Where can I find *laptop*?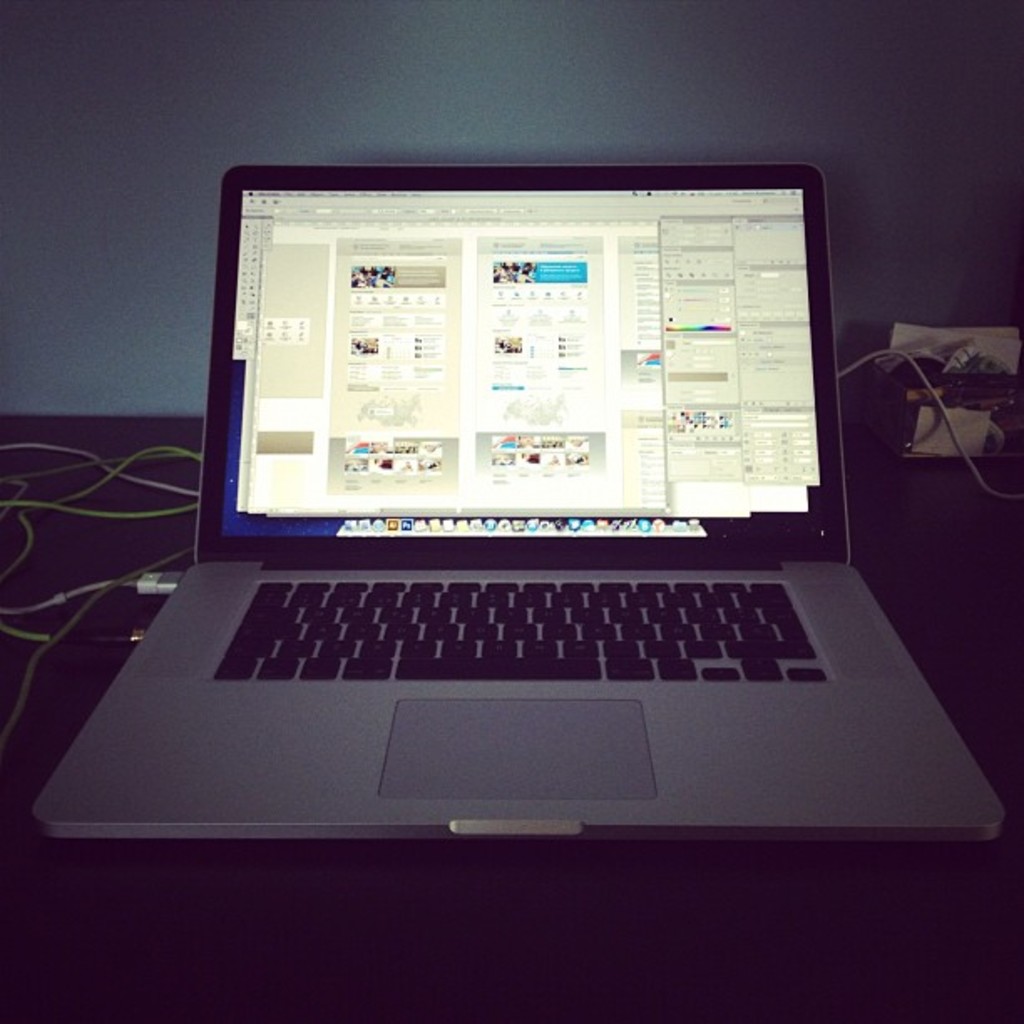
You can find it at rect(40, 137, 924, 900).
